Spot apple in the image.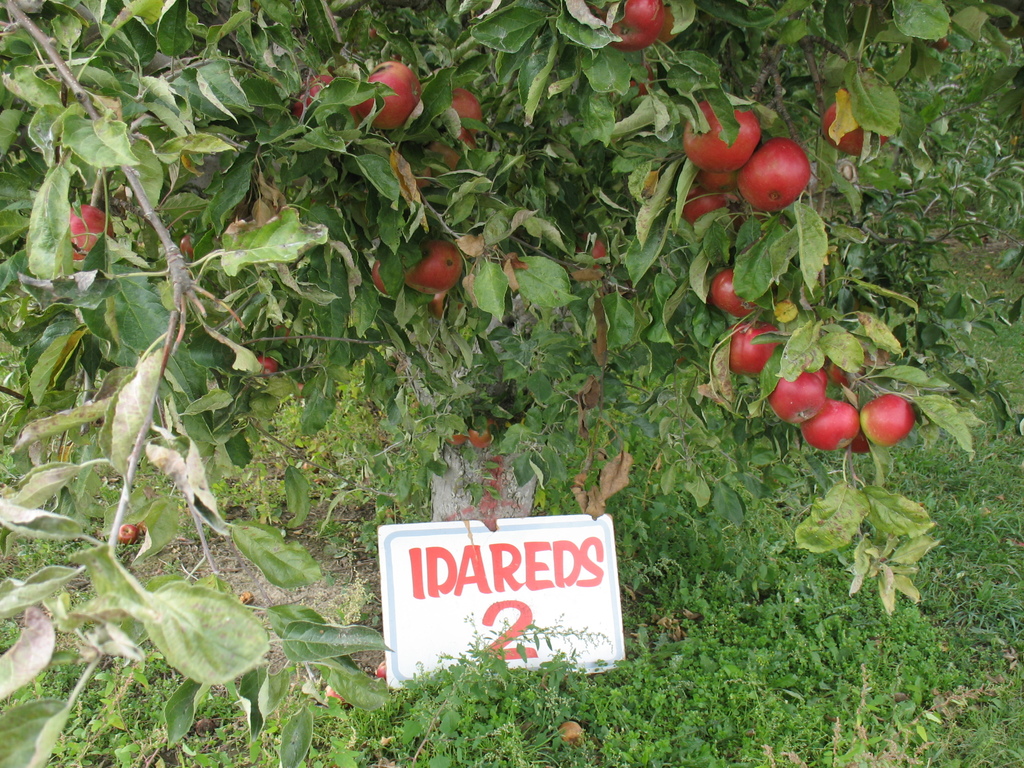
apple found at l=367, t=248, r=410, b=296.
